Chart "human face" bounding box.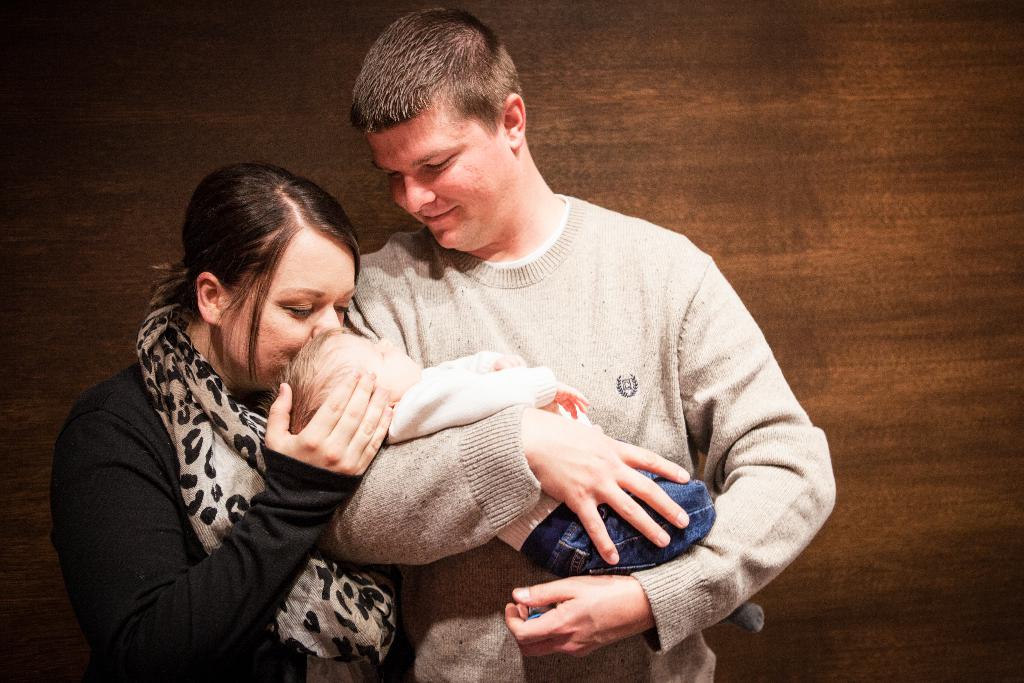
Charted: bbox=(323, 338, 419, 397).
